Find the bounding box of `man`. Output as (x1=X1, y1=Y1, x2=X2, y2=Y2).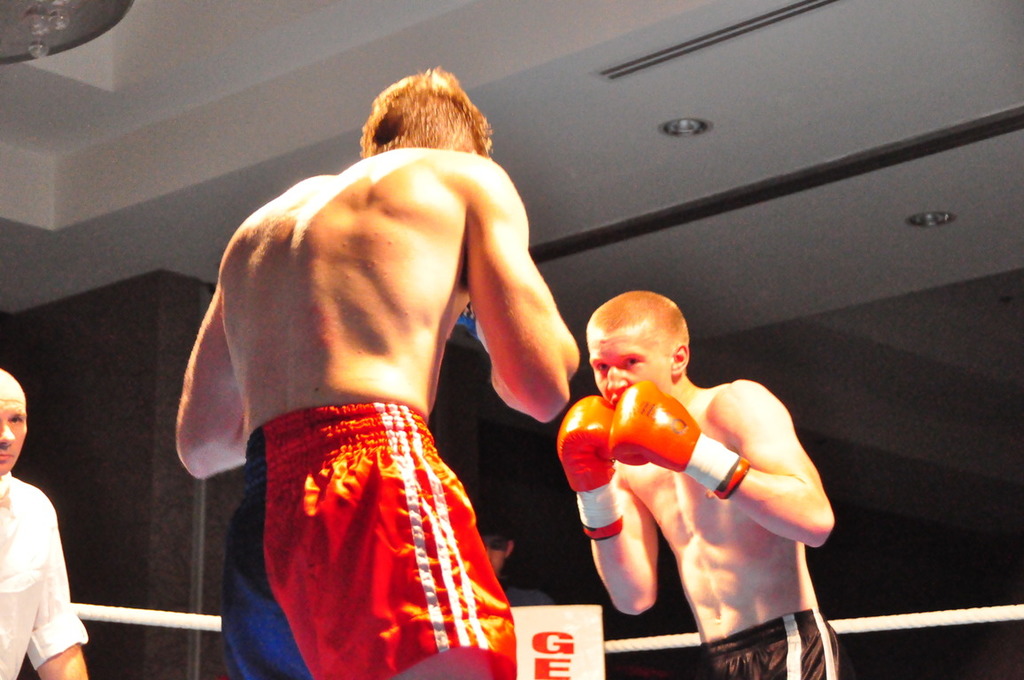
(x1=171, y1=60, x2=573, y2=679).
